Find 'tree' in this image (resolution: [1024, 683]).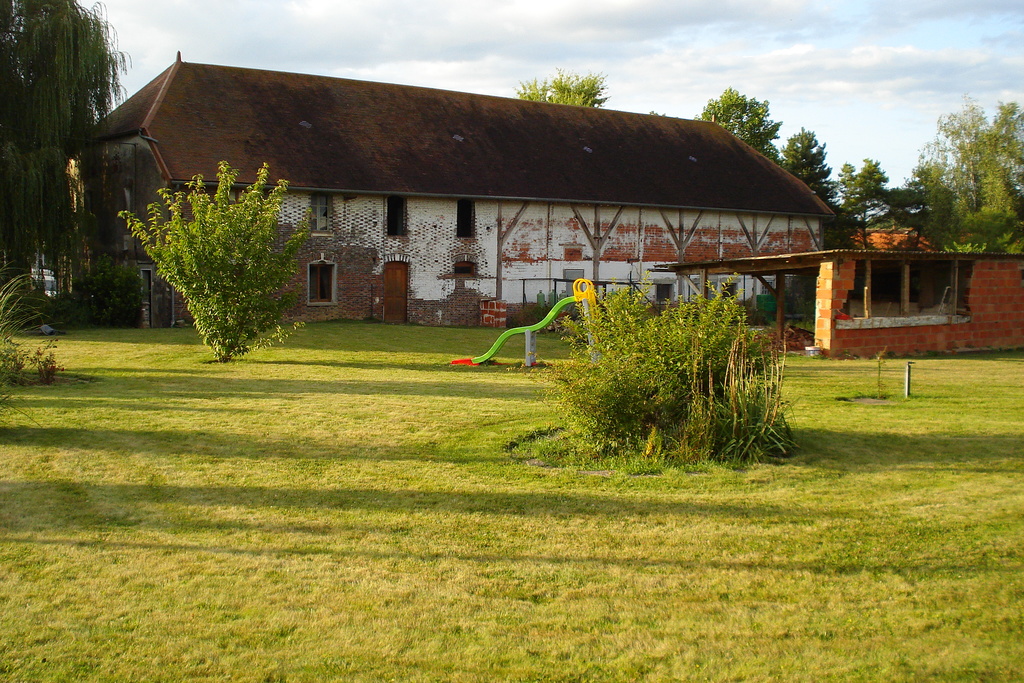
114/161/321/361.
